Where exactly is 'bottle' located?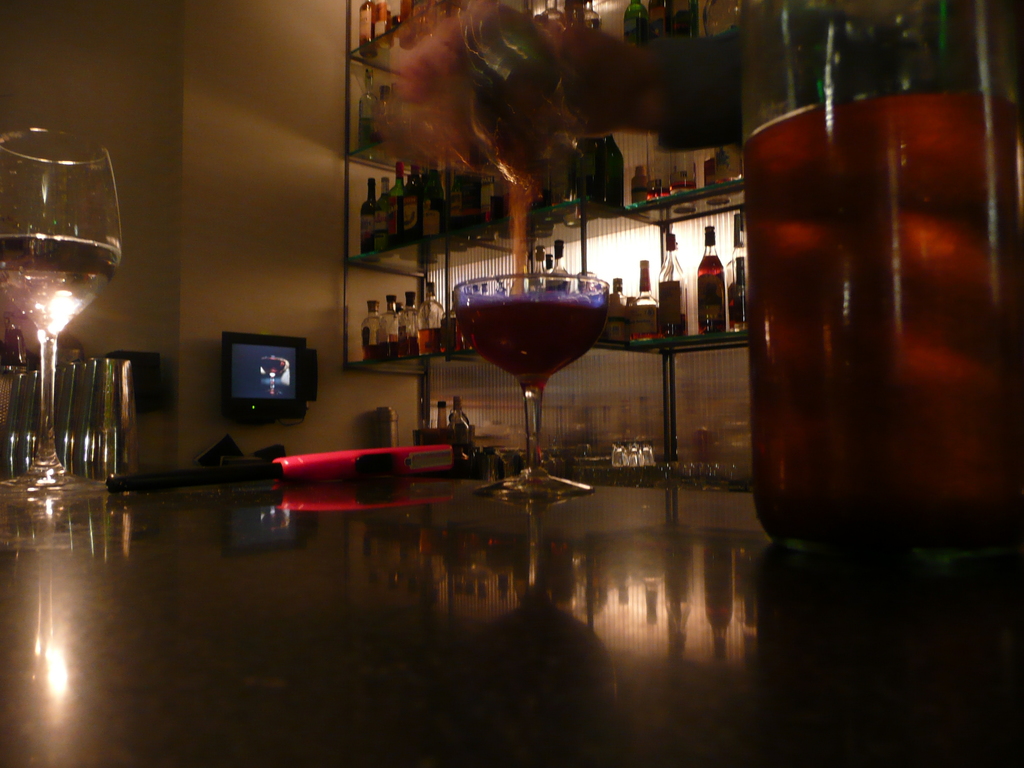
Its bounding box is <bbox>734, 42, 1001, 598</bbox>.
